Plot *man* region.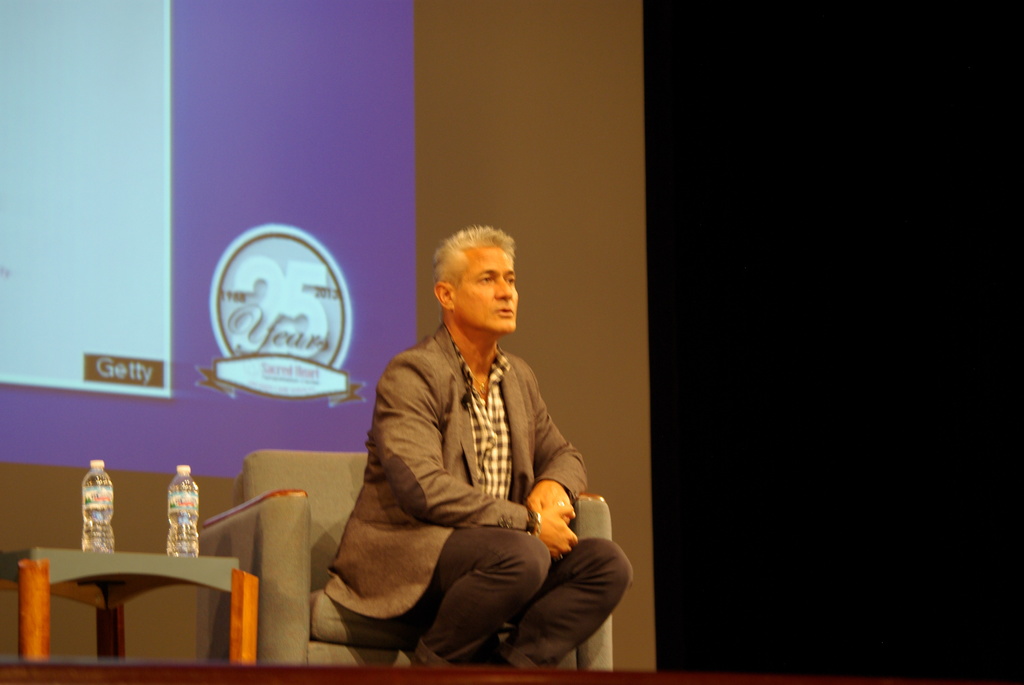
Plotted at <region>335, 225, 604, 678</region>.
